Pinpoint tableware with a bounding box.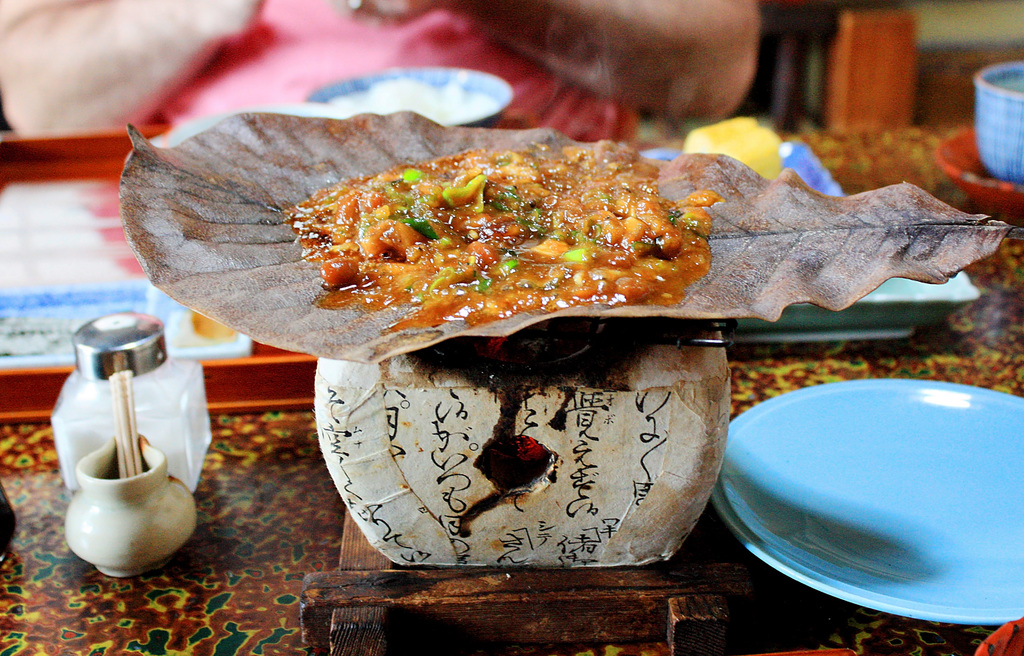
<bbox>696, 366, 1023, 636</bbox>.
